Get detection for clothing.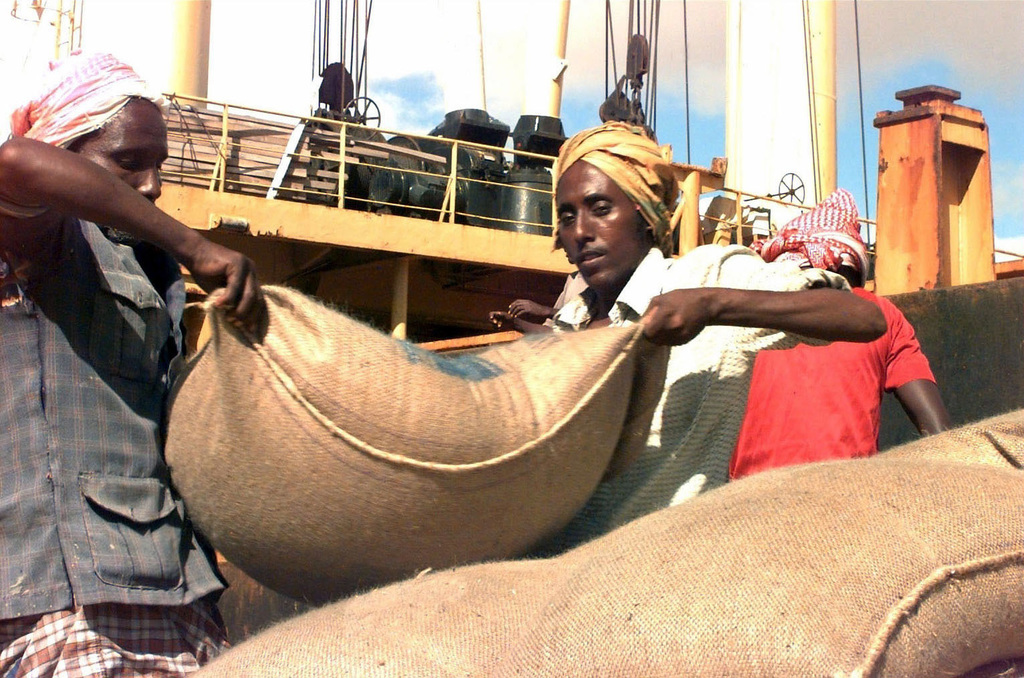
Detection: box(7, 47, 232, 648).
